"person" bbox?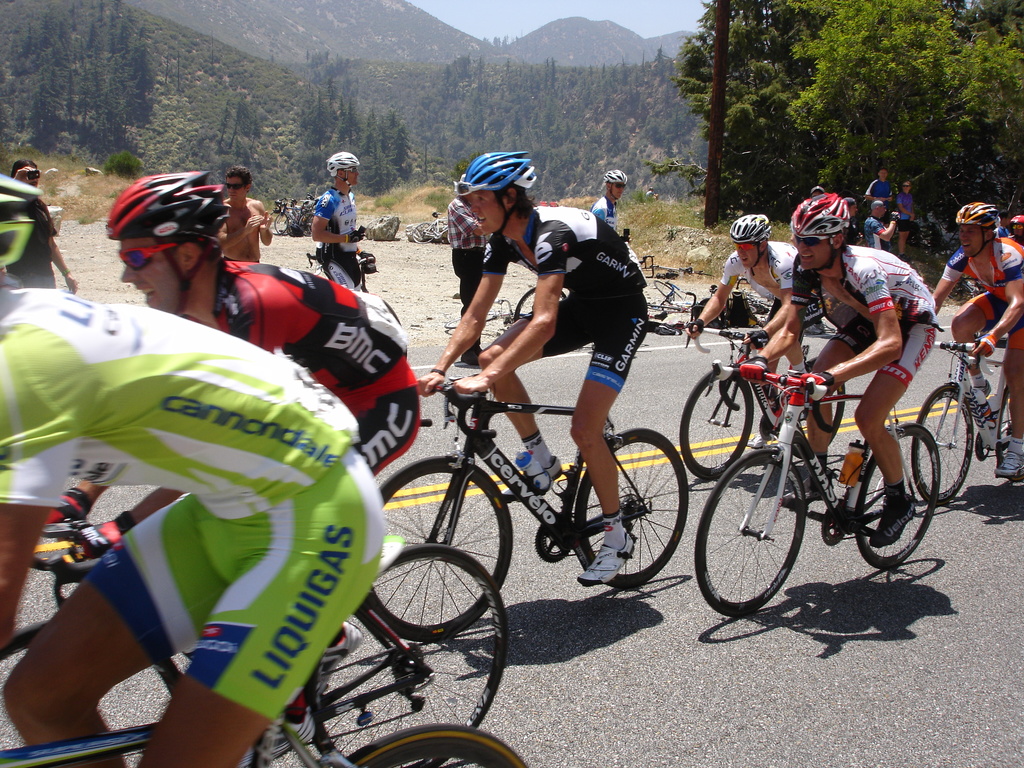
rect(929, 207, 1023, 482)
